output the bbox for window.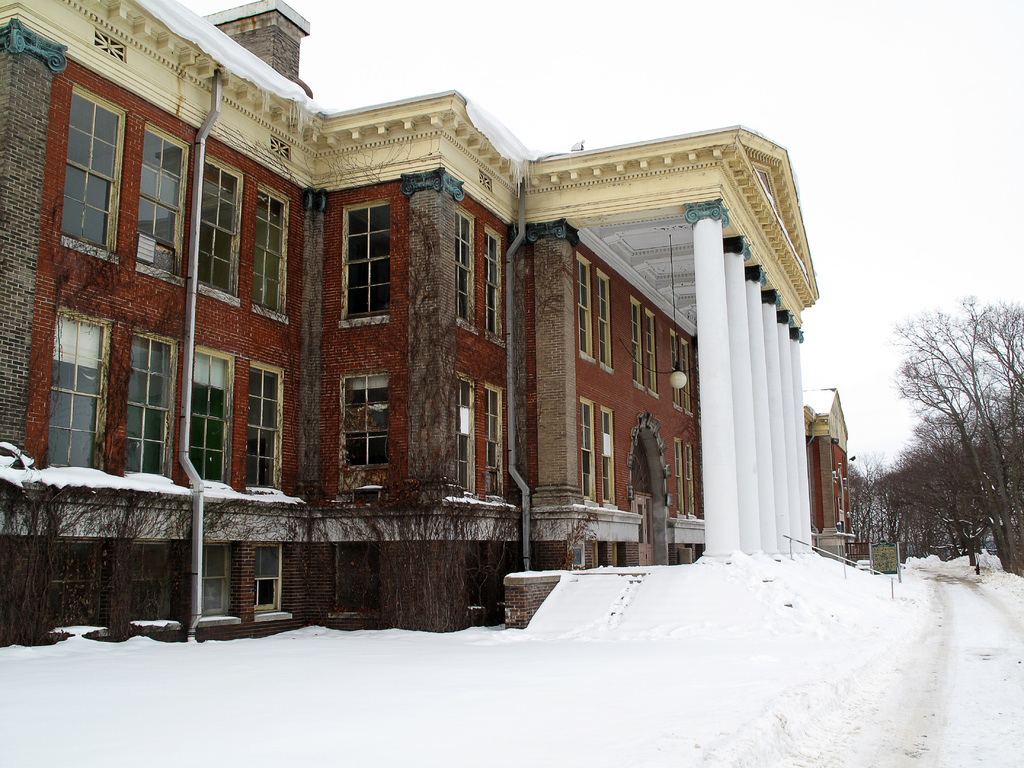
572, 399, 598, 501.
